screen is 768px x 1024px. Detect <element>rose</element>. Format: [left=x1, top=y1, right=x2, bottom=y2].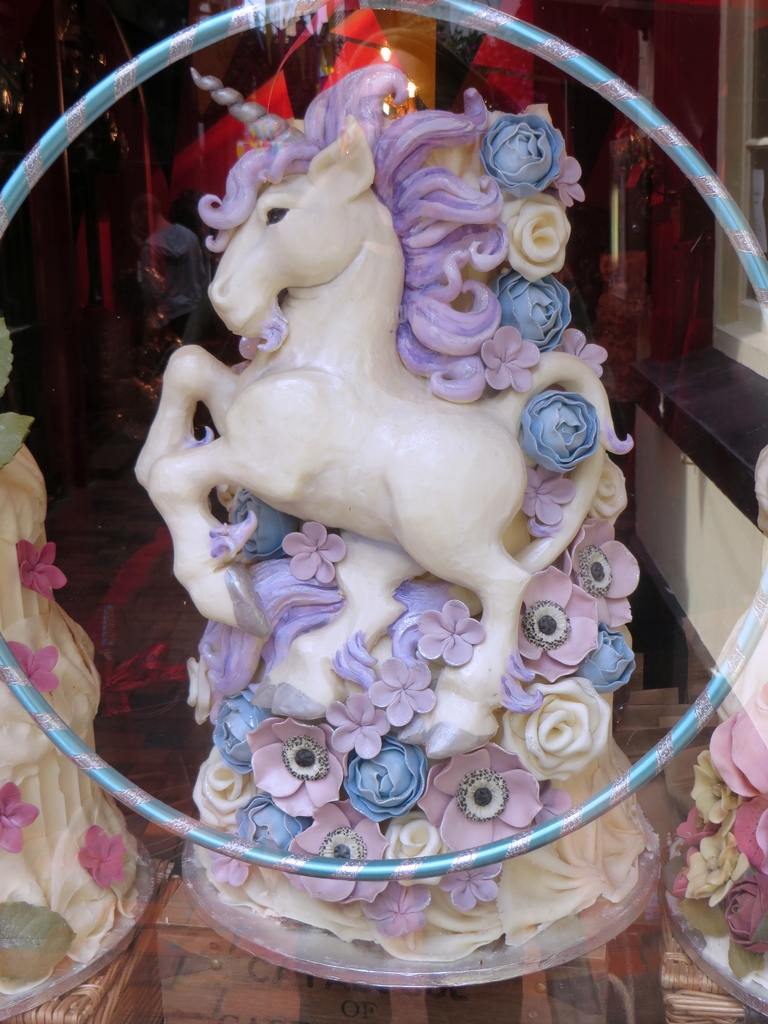
[left=712, top=678, right=767, bottom=802].
